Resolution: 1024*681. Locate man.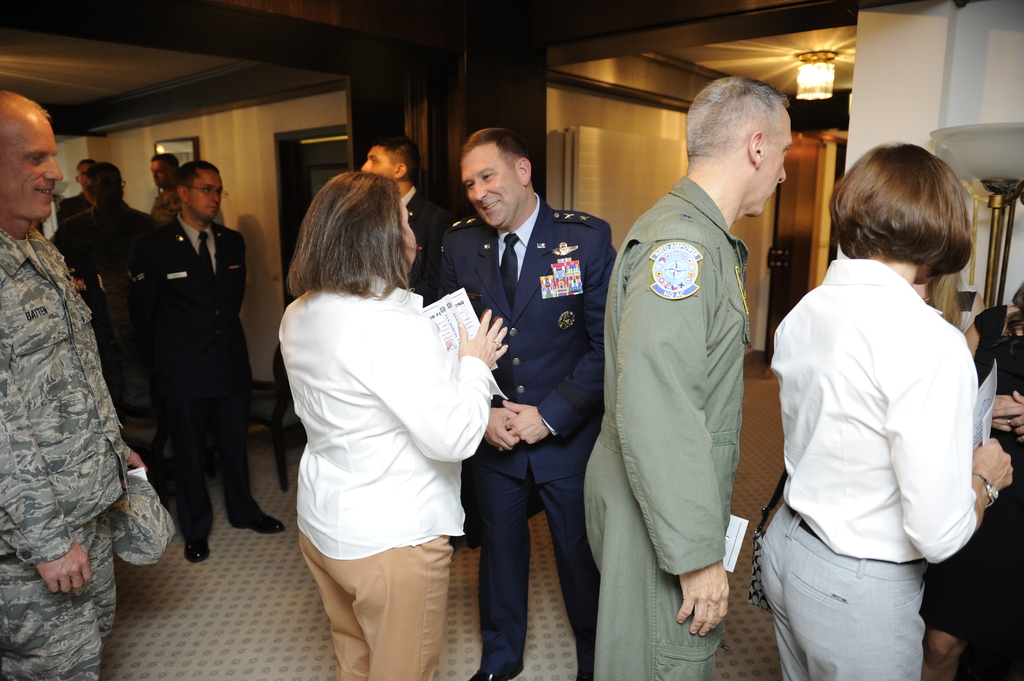
(44, 157, 159, 471).
